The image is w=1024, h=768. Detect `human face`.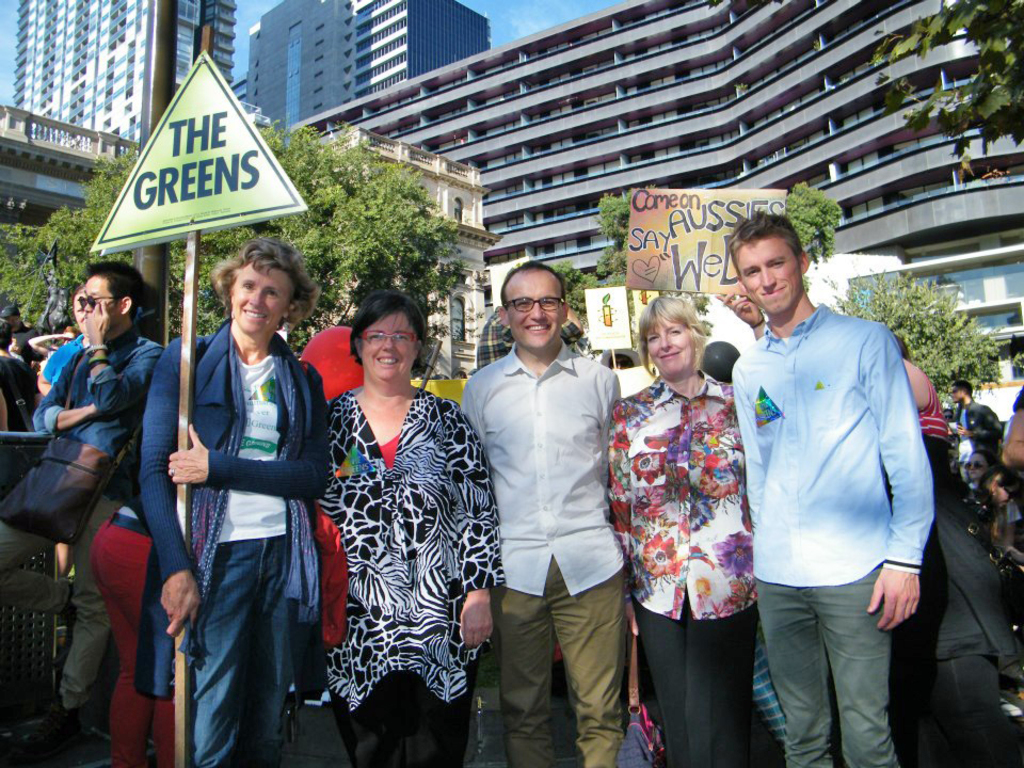
Detection: bbox=[359, 311, 417, 381].
